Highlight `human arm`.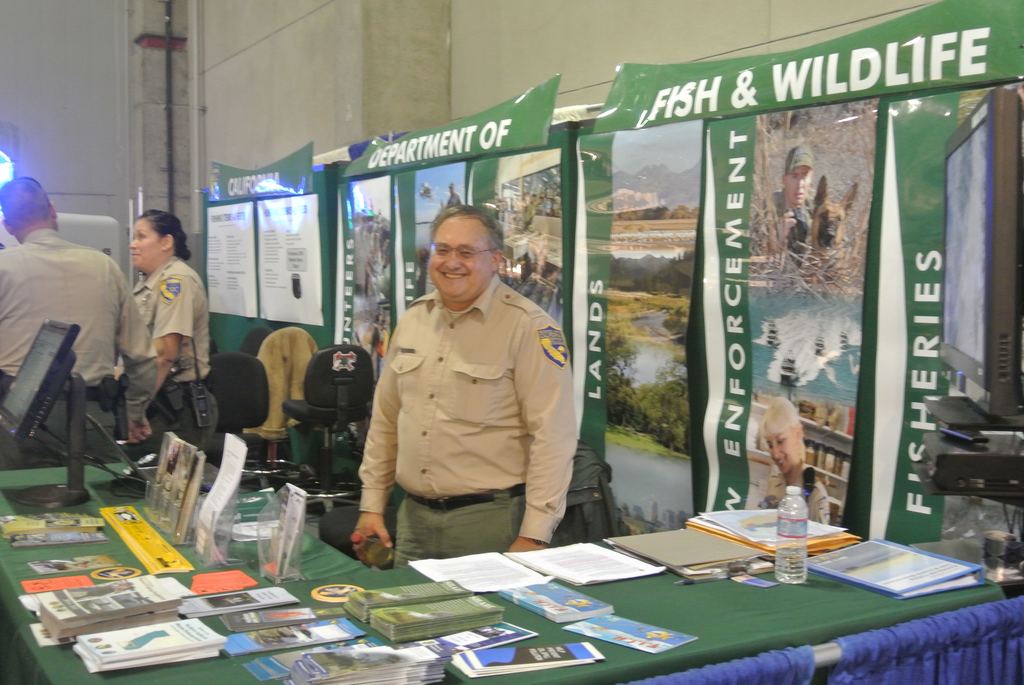
Highlighted region: pyautogui.locateOnScreen(506, 317, 584, 554).
